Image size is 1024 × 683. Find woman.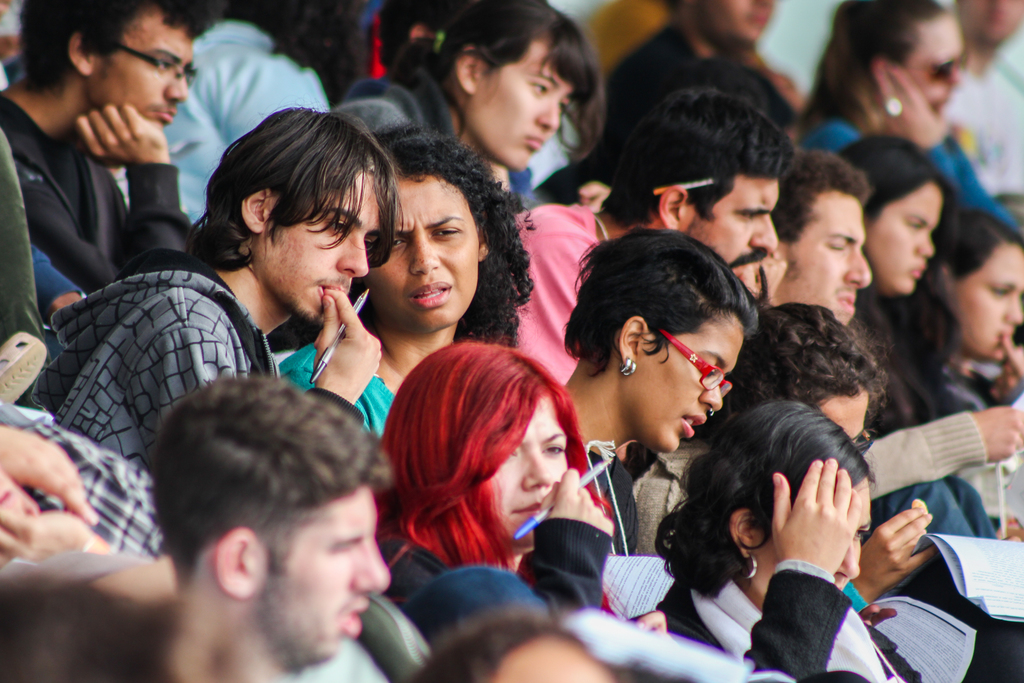
<region>372, 340, 632, 596</region>.
